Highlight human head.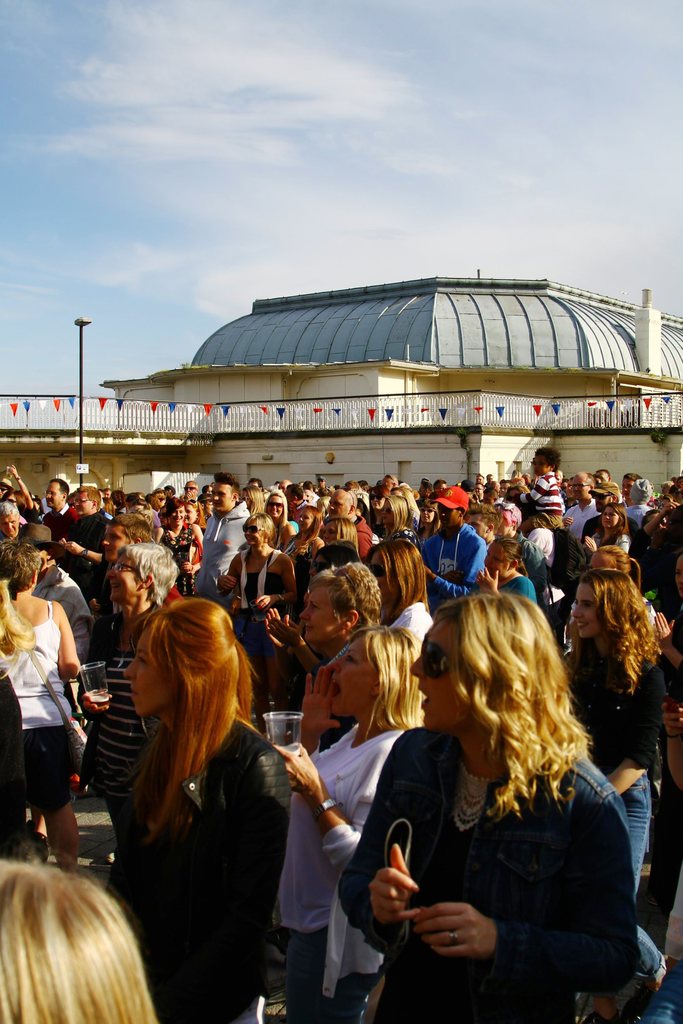
Highlighted region: 602 497 625 529.
